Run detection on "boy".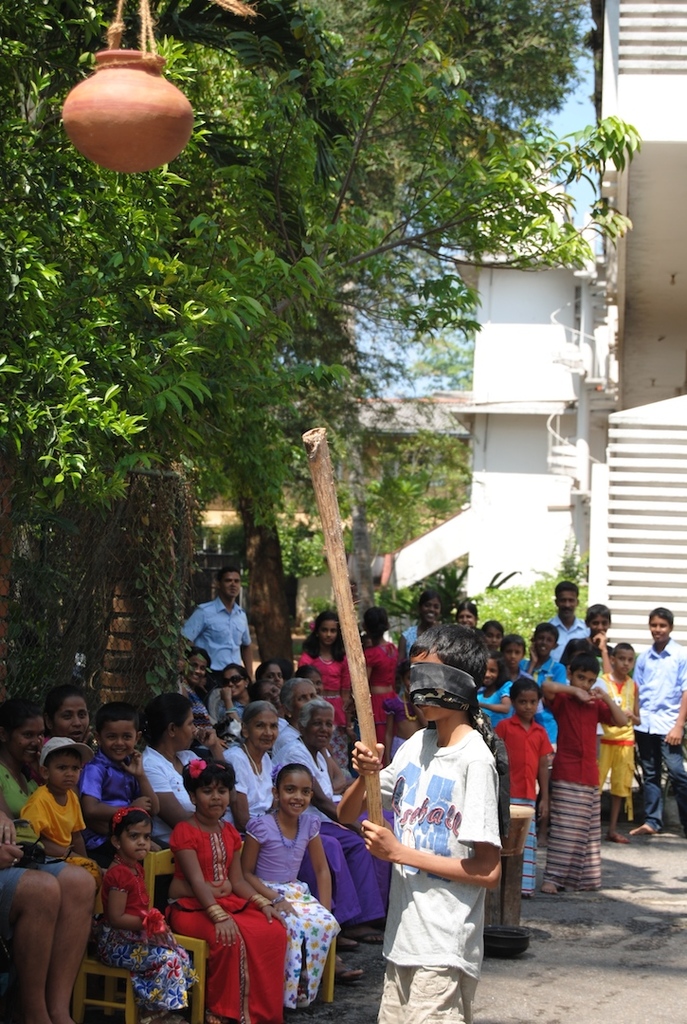
Result: (x1=532, y1=653, x2=623, y2=899).
